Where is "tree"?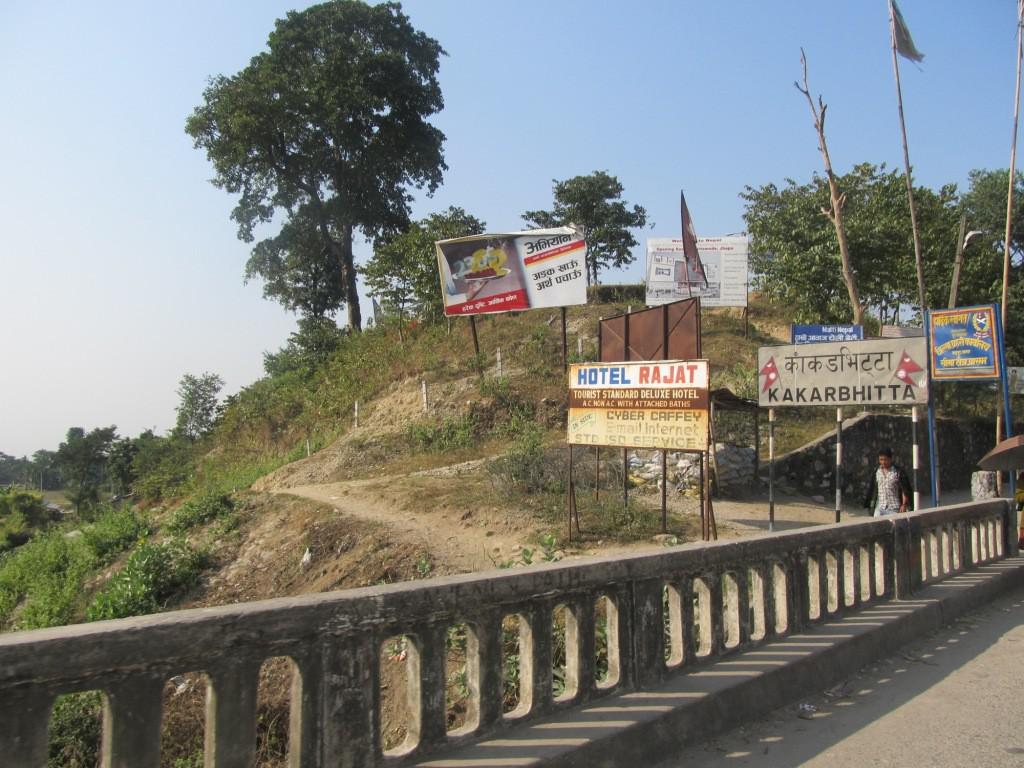
region(356, 202, 484, 326).
